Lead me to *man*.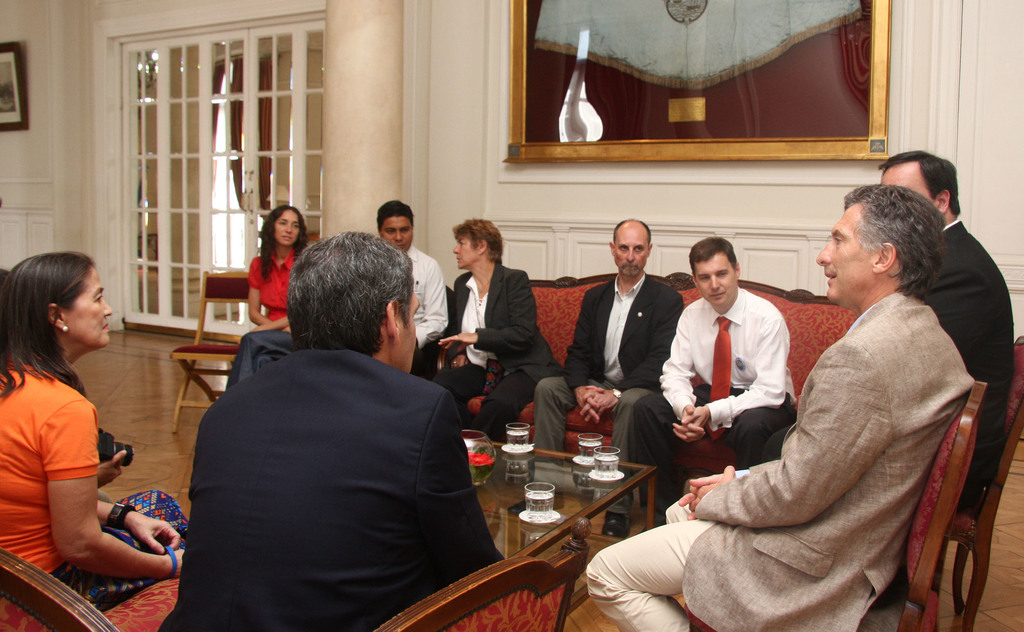
Lead to select_region(507, 220, 694, 543).
